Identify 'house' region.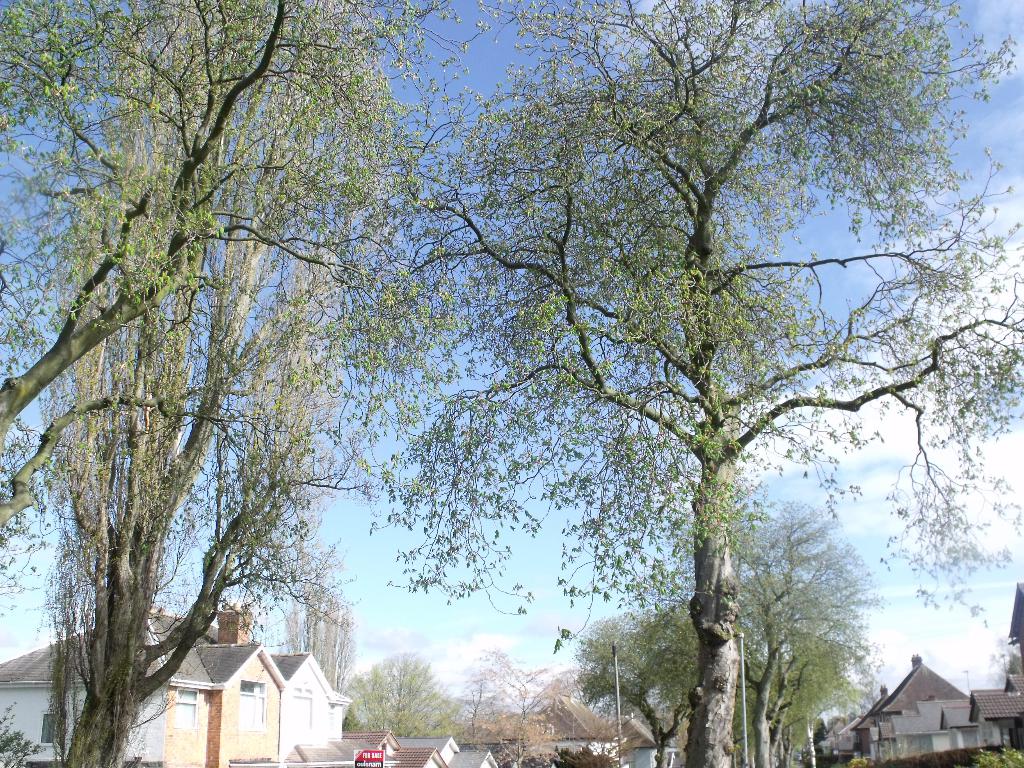
Region: <region>206, 623, 283, 767</region>.
